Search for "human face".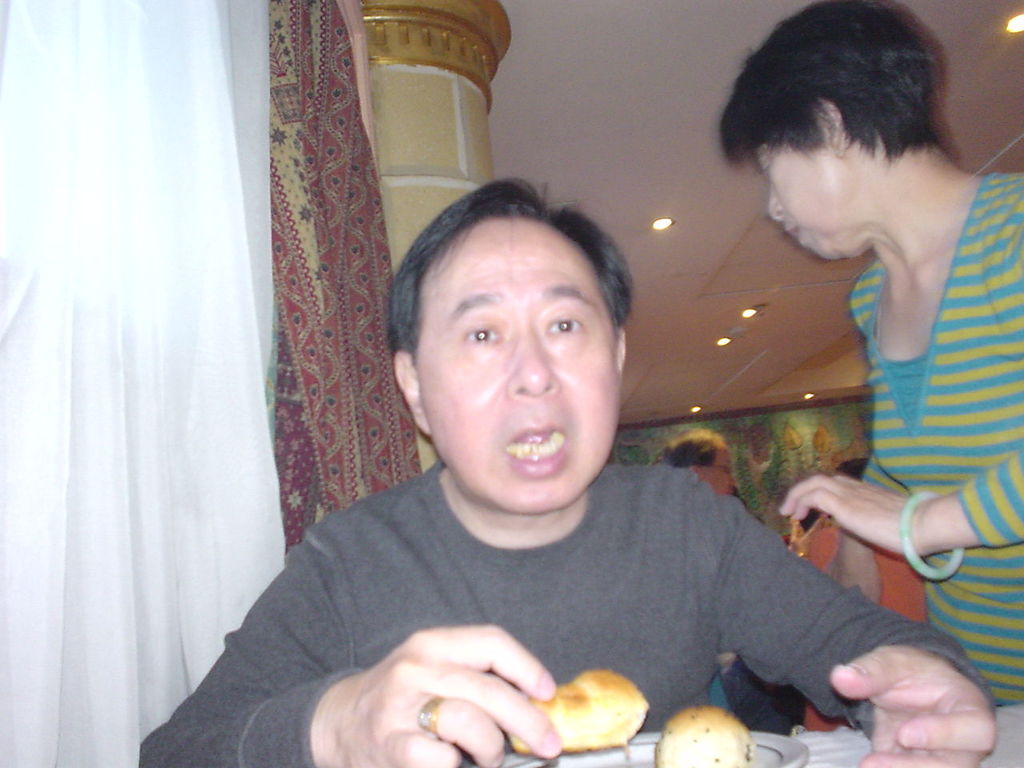
Found at (x1=413, y1=218, x2=619, y2=515).
